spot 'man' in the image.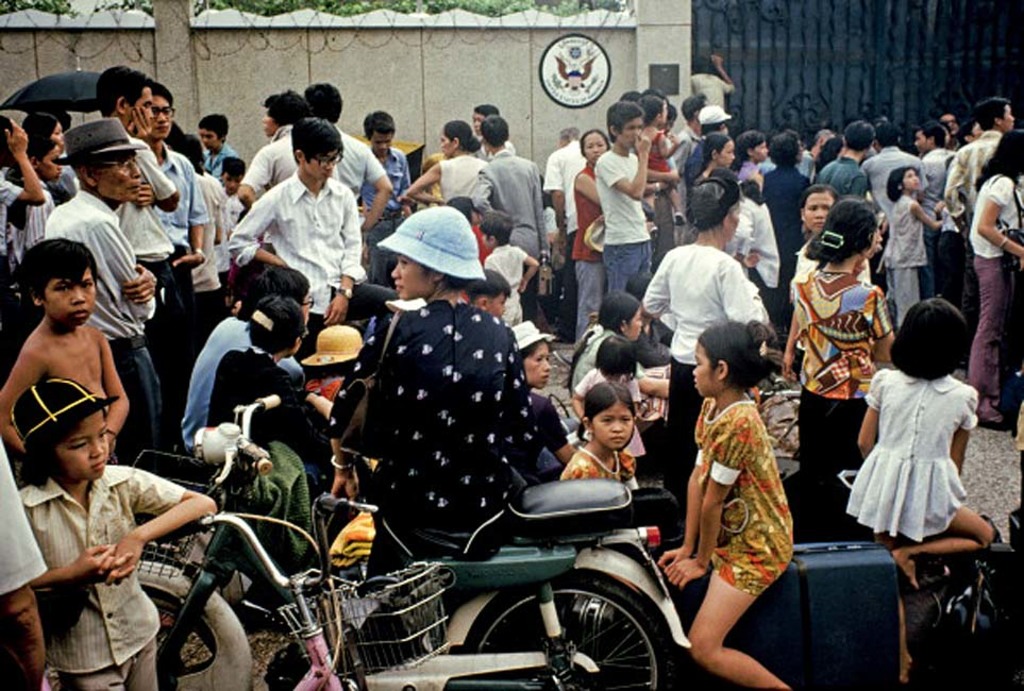
'man' found at bbox=[224, 108, 379, 327].
